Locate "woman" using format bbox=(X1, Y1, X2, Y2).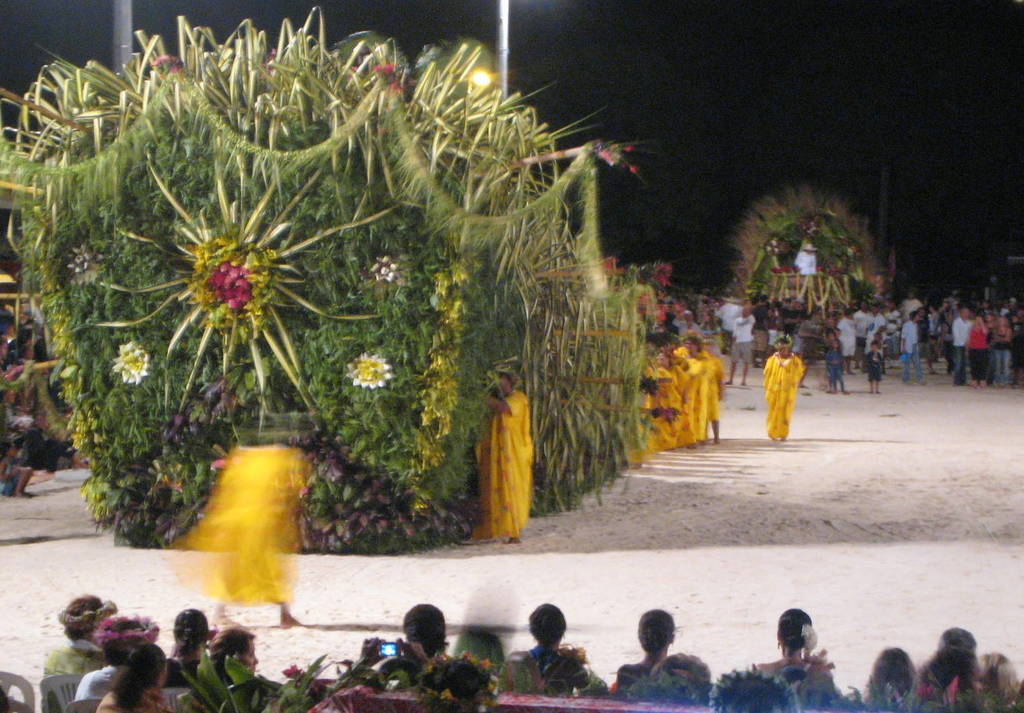
bbox=(970, 314, 991, 387).
